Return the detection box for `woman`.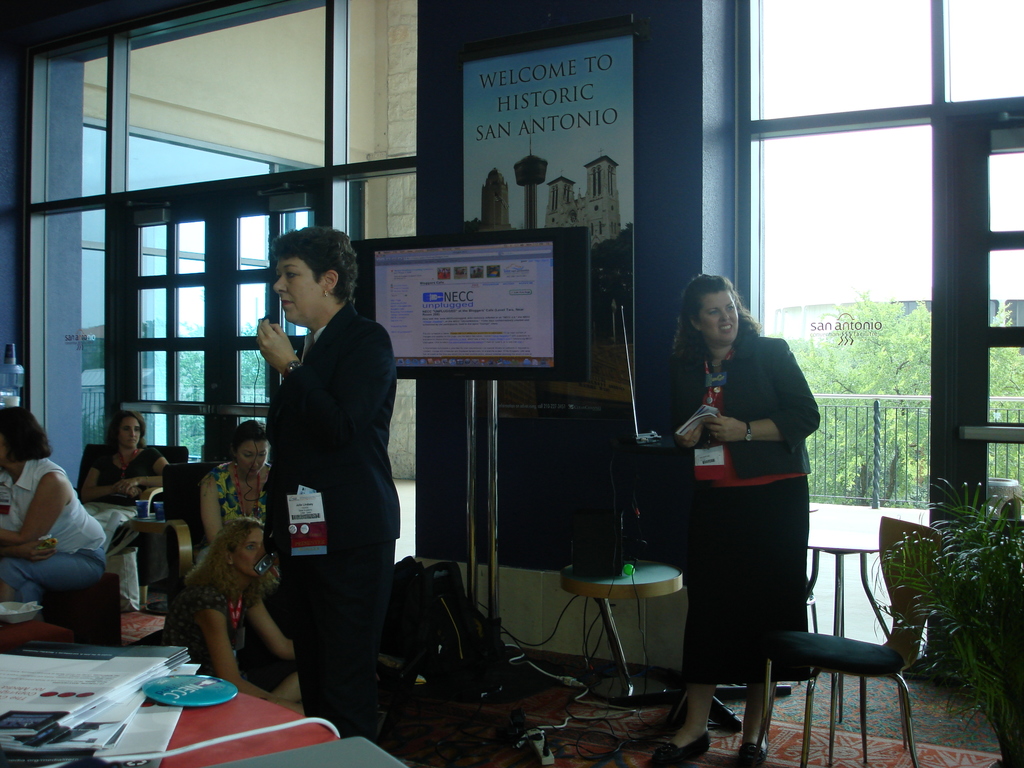
region(198, 417, 291, 593).
